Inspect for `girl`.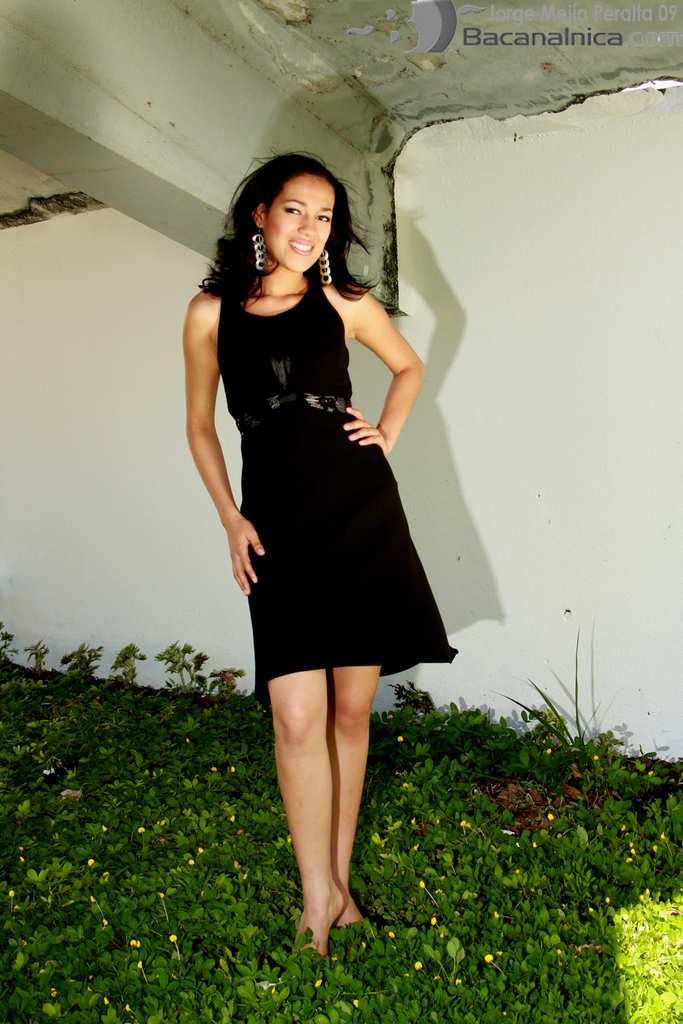
Inspection: select_region(181, 147, 458, 954).
